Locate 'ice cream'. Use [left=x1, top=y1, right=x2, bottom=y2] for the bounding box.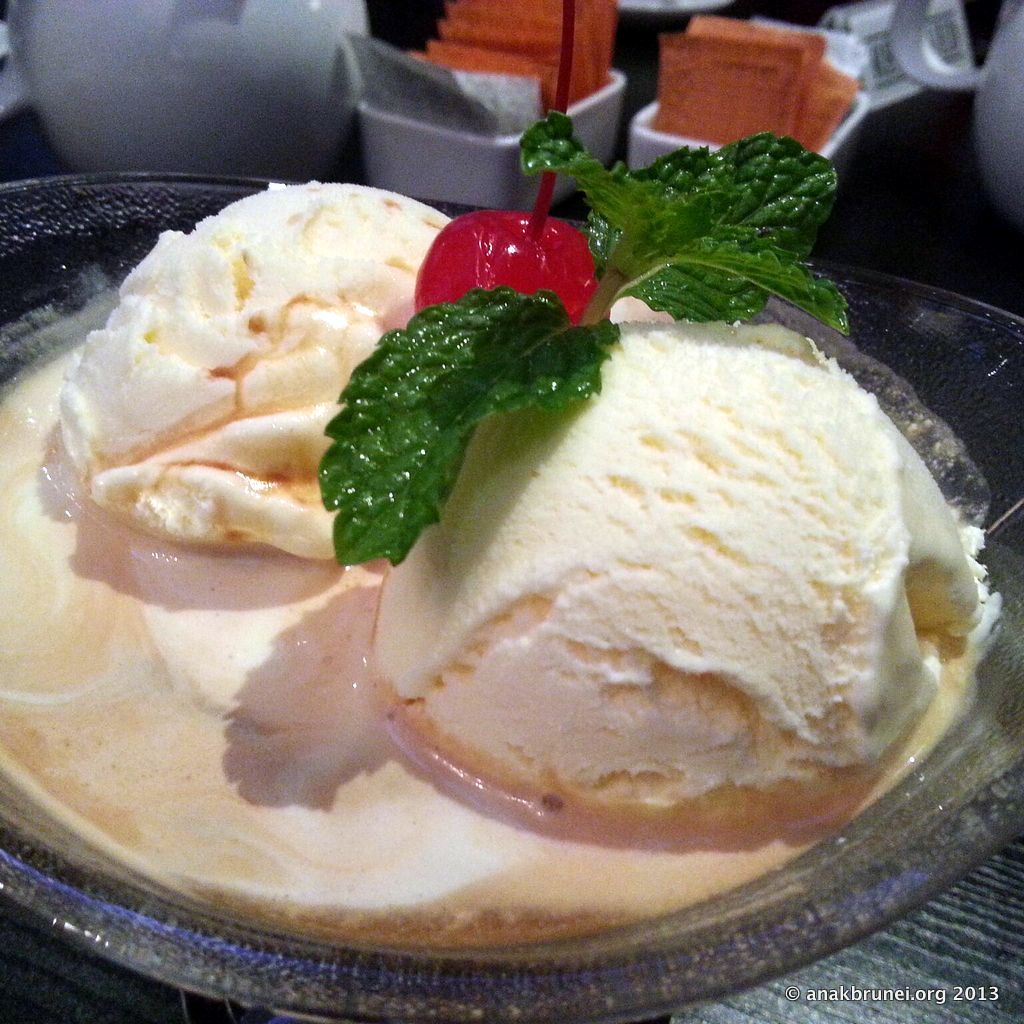
[left=23, top=168, right=612, bottom=562].
